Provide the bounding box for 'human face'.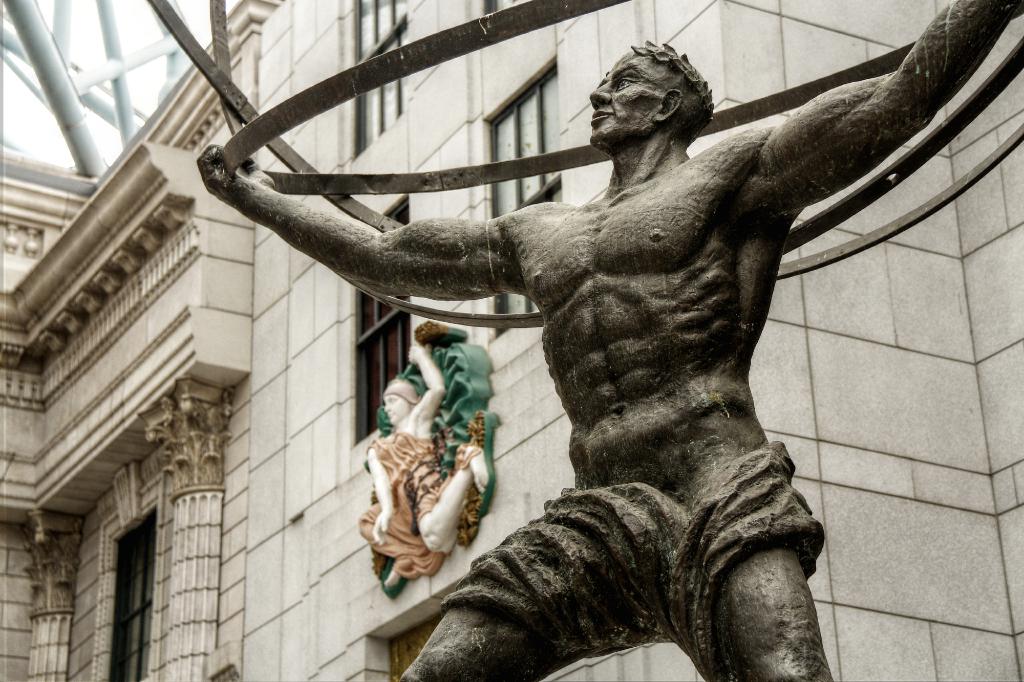
bbox=[383, 394, 405, 420].
